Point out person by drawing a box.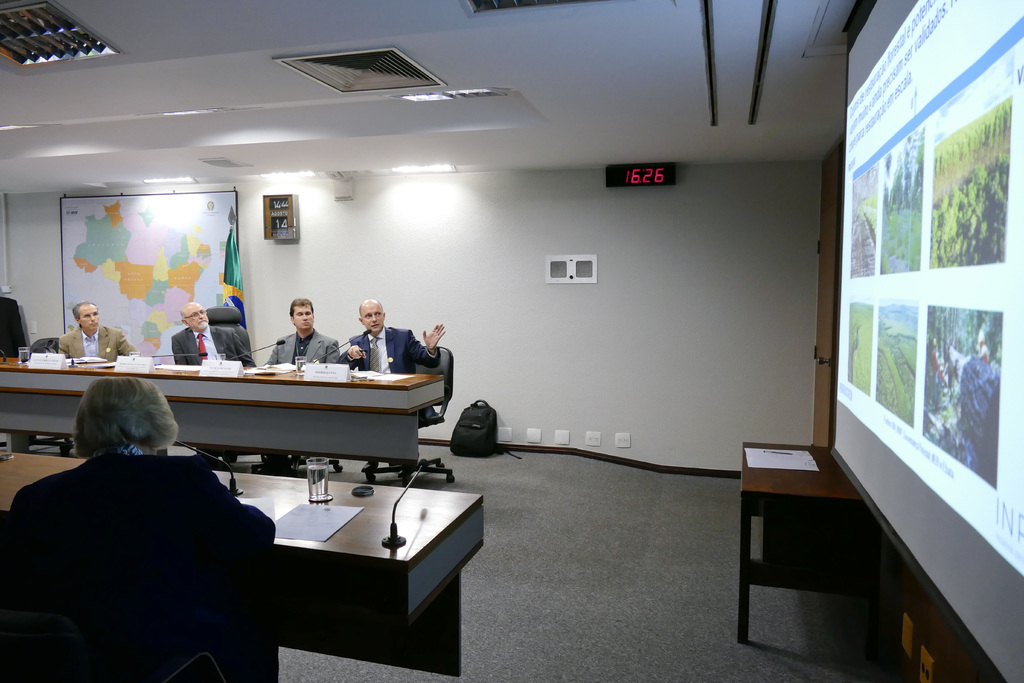
{"left": 339, "top": 297, "right": 449, "bottom": 421}.
